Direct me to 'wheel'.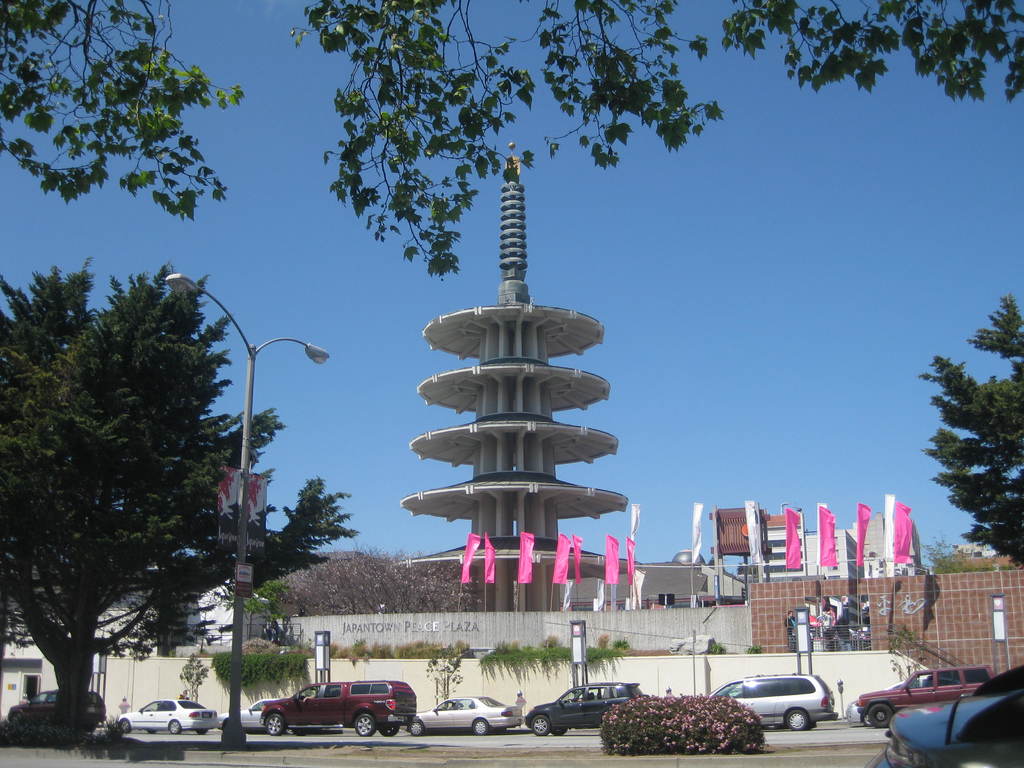
Direction: x1=474, y1=717, x2=488, y2=736.
